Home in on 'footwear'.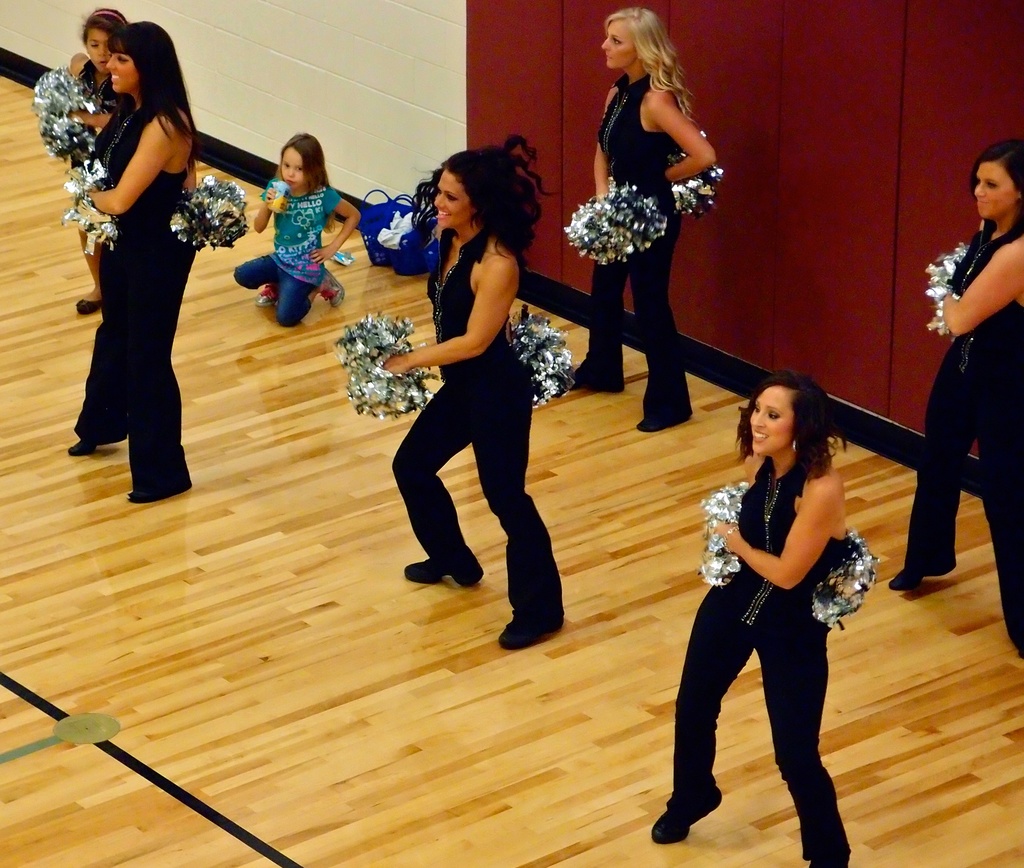
Homed in at [564,367,622,396].
